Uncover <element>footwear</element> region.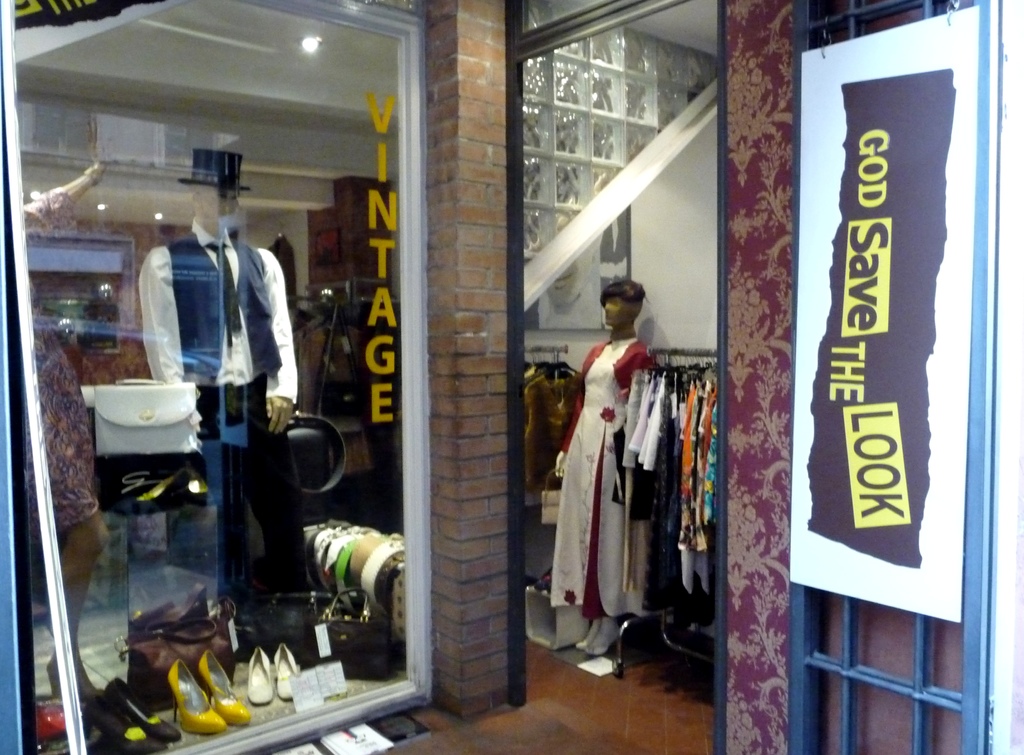
Uncovered: Rect(167, 656, 223, 734).
